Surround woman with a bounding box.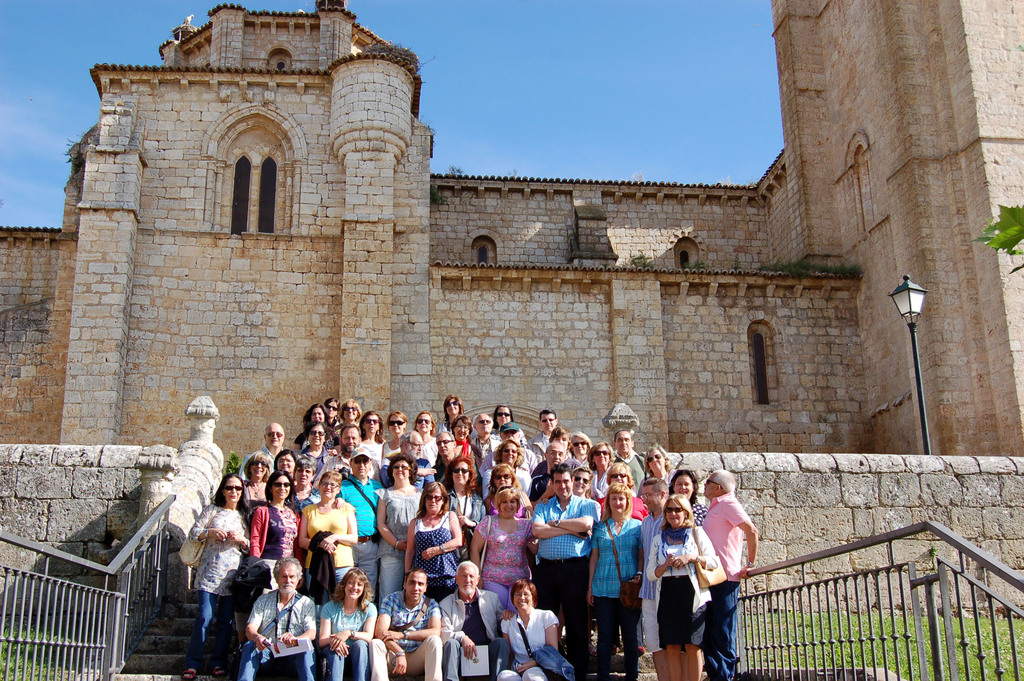
box=[292, 400, 329, 448].
